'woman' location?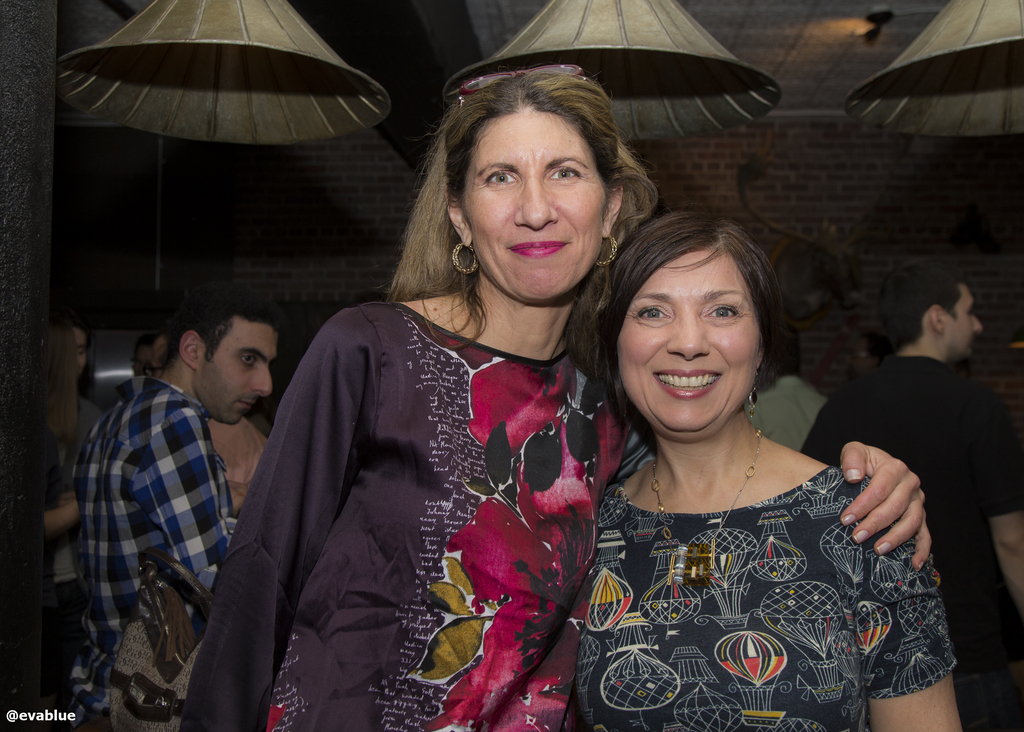
[185,67,931,731]
